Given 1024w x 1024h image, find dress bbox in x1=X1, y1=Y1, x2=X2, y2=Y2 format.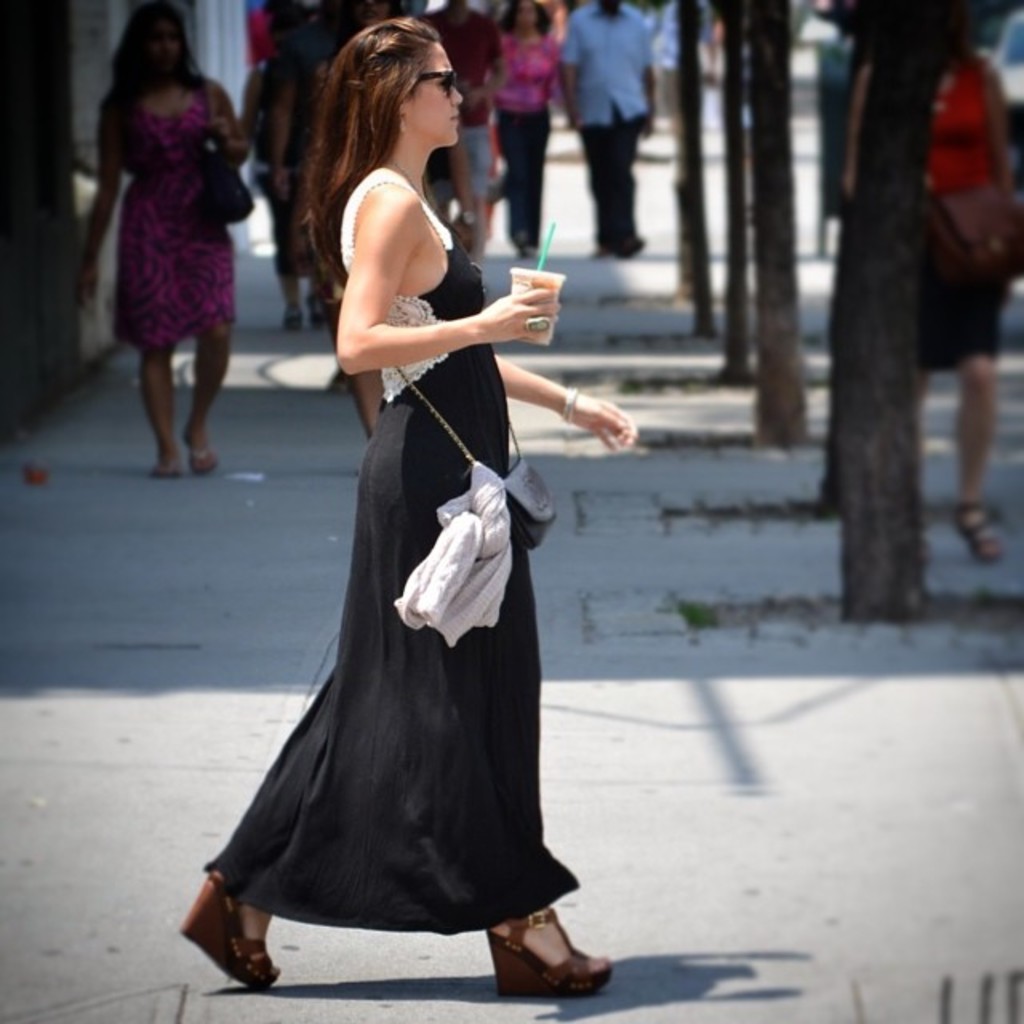
x1=221, y1=147, x2=573, y2=918.
